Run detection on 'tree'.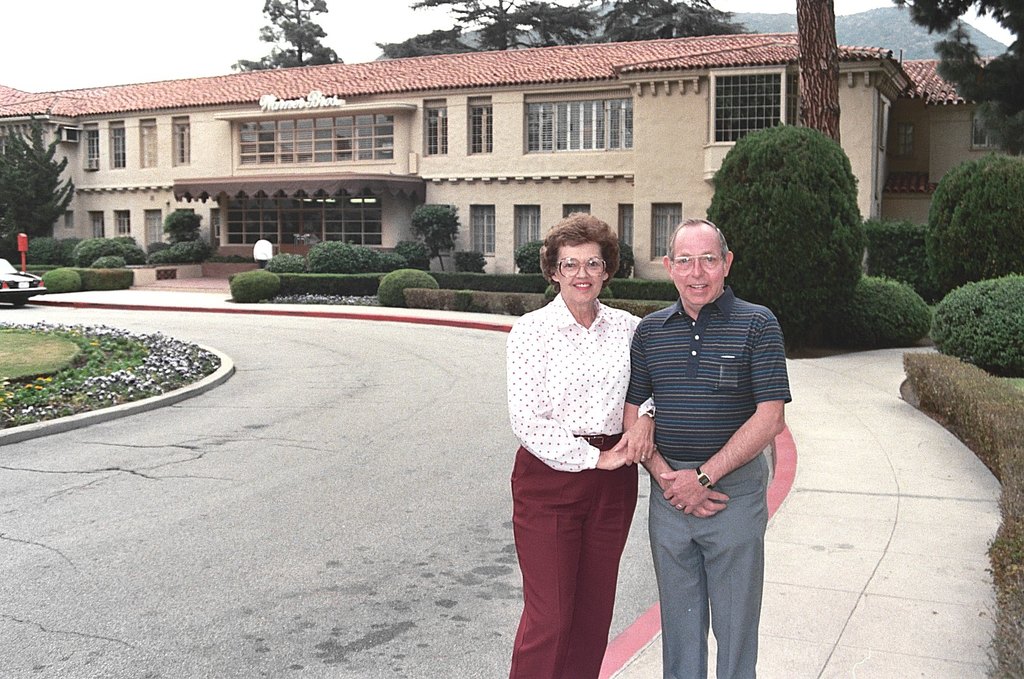
Result: (372,0,756,63).
